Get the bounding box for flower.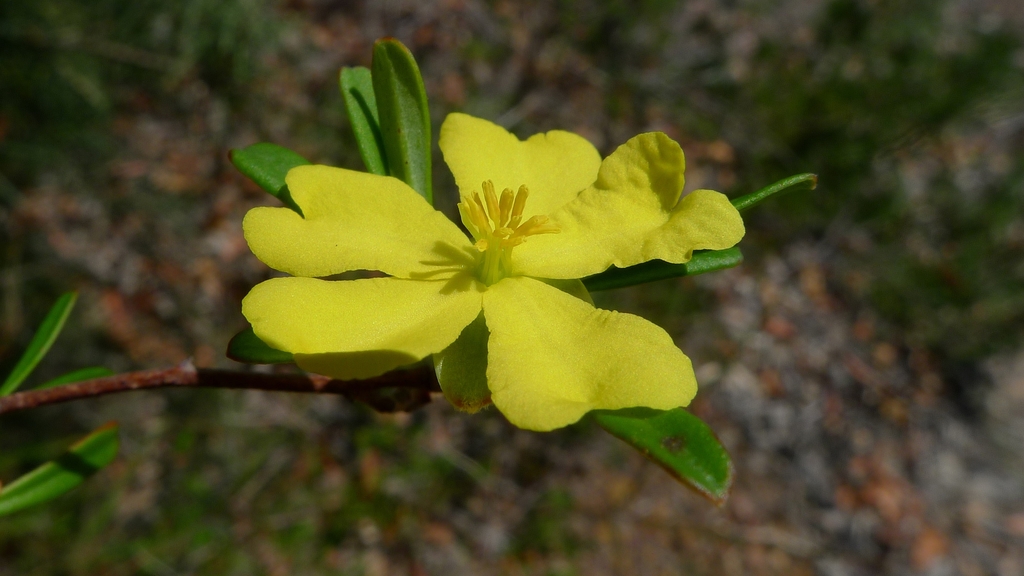
<bbox>237, 79, 760, 422</bbox>.
